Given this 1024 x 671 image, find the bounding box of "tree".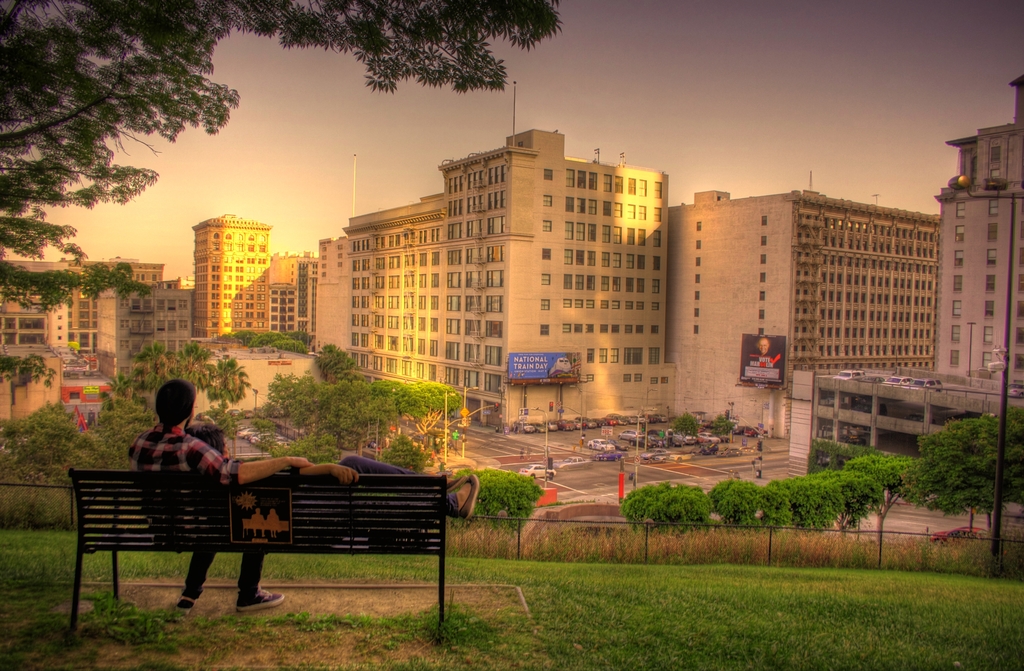
rect(258, 343, 445, 471).
